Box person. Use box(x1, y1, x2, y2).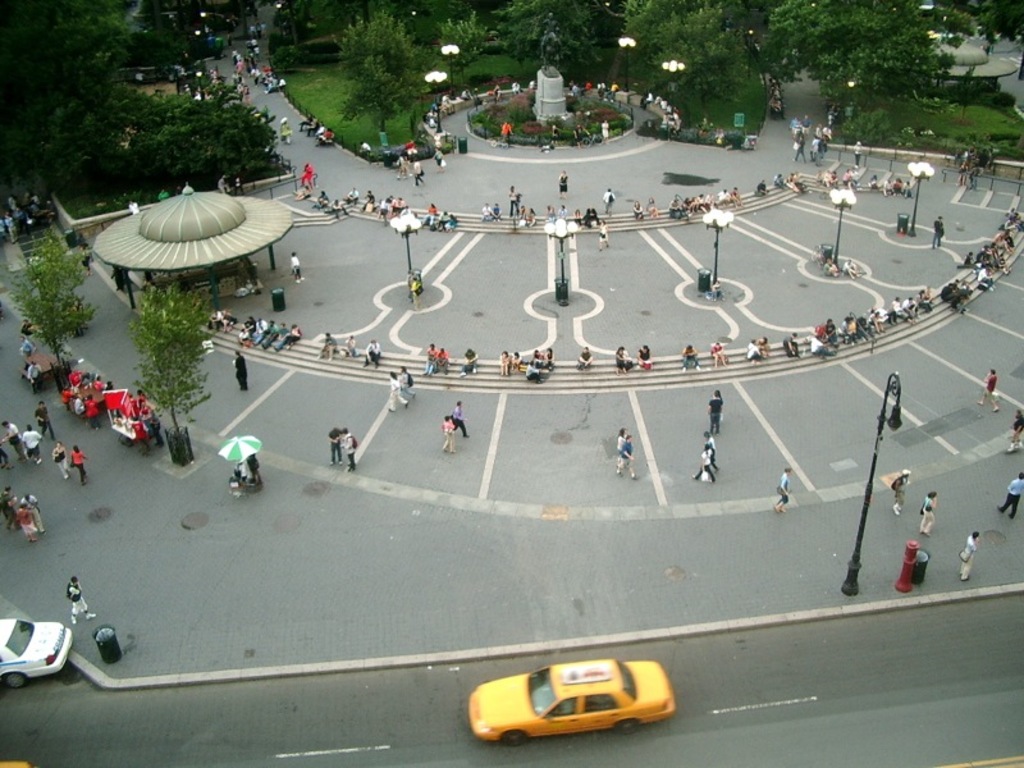
box(438, 412, 458, 456).
